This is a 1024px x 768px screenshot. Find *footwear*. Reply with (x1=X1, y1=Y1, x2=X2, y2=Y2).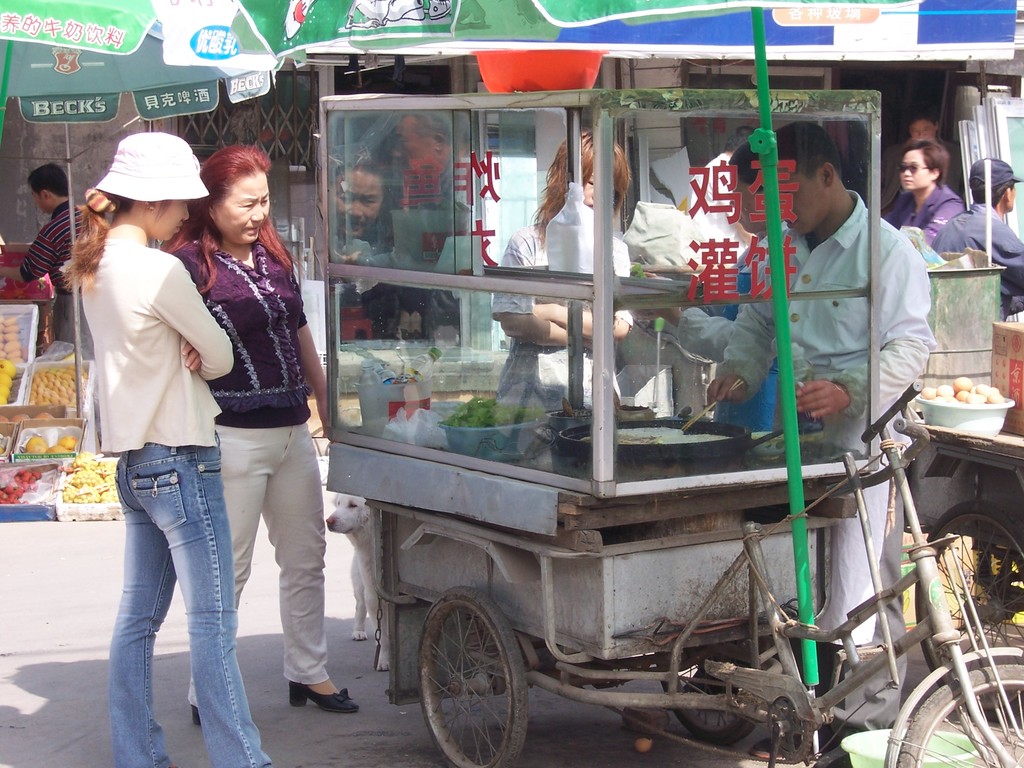
(x1=177, y1=684, x2=250, y2=737).
